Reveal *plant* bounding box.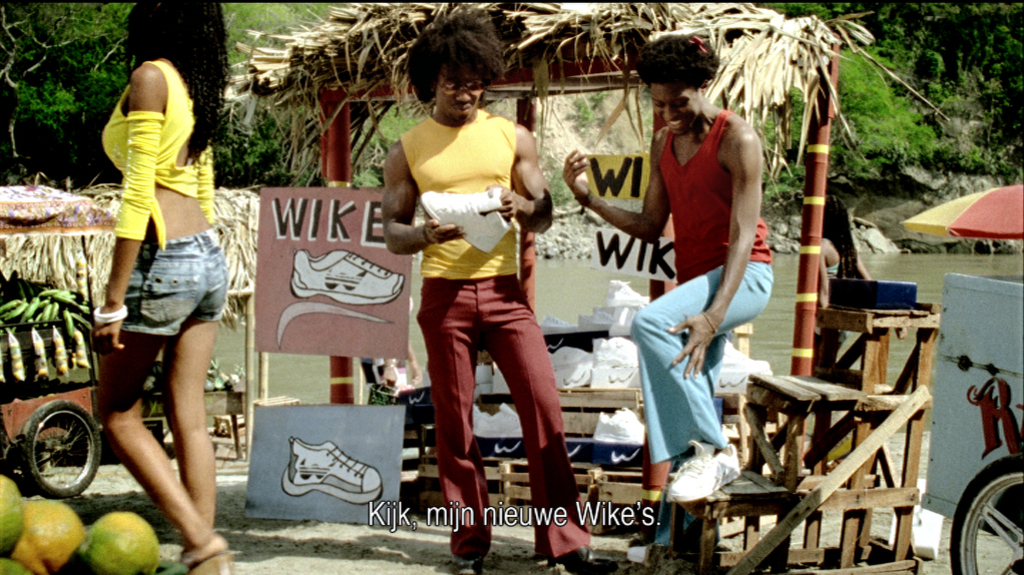
Revealed: l=334, t=75, r=385, b=192.
